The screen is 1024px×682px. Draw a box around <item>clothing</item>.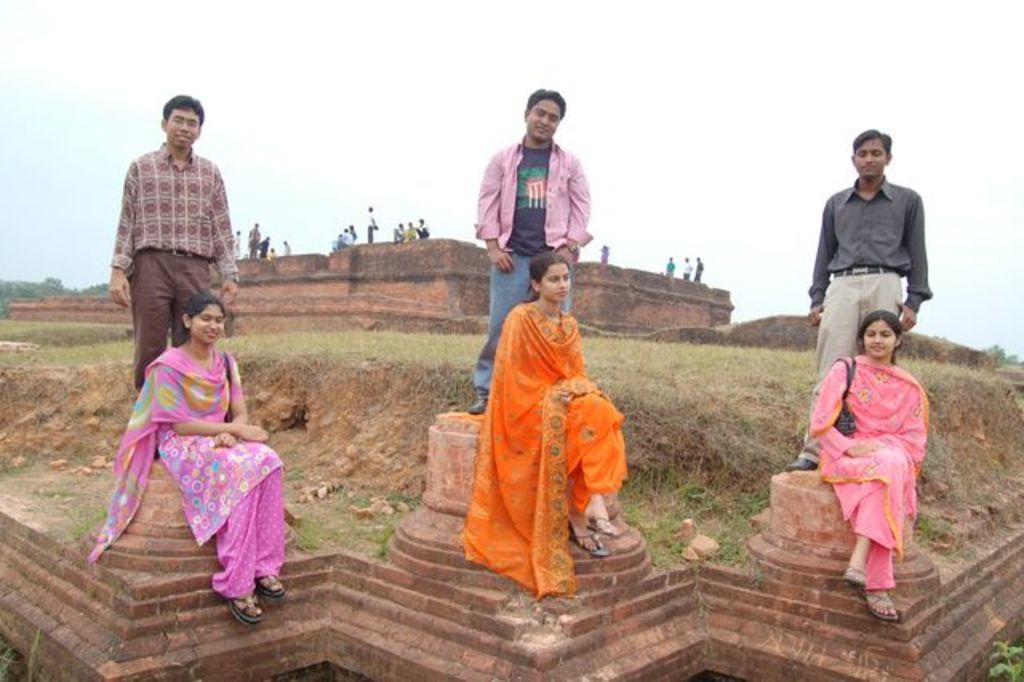
[left=810, top=351, right=930, bottom=591].
